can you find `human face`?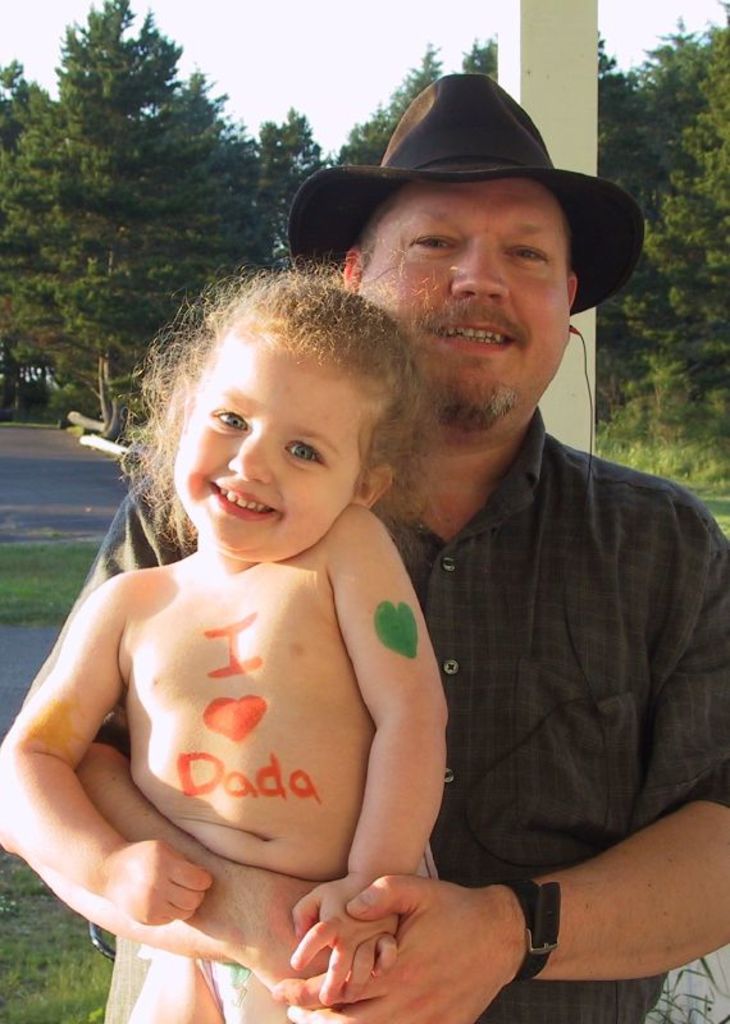
Yes, bounding box: [x1=368, y1=178, x2=567, y2=419].
